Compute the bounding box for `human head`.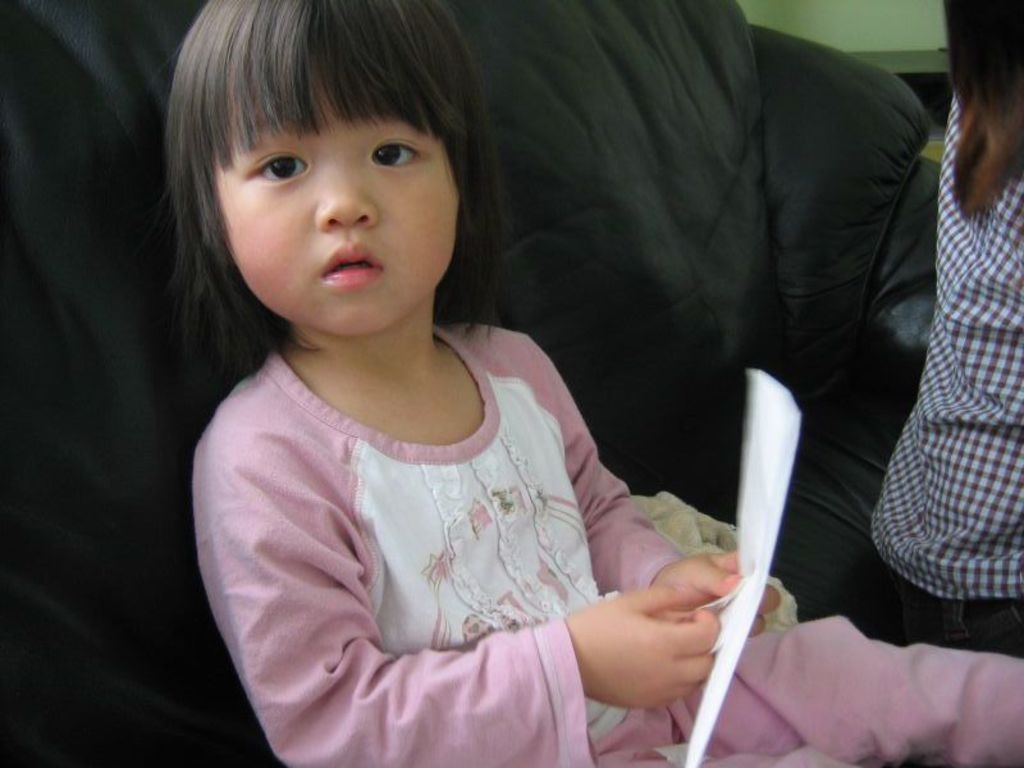
(159, 10, 479, 306).
